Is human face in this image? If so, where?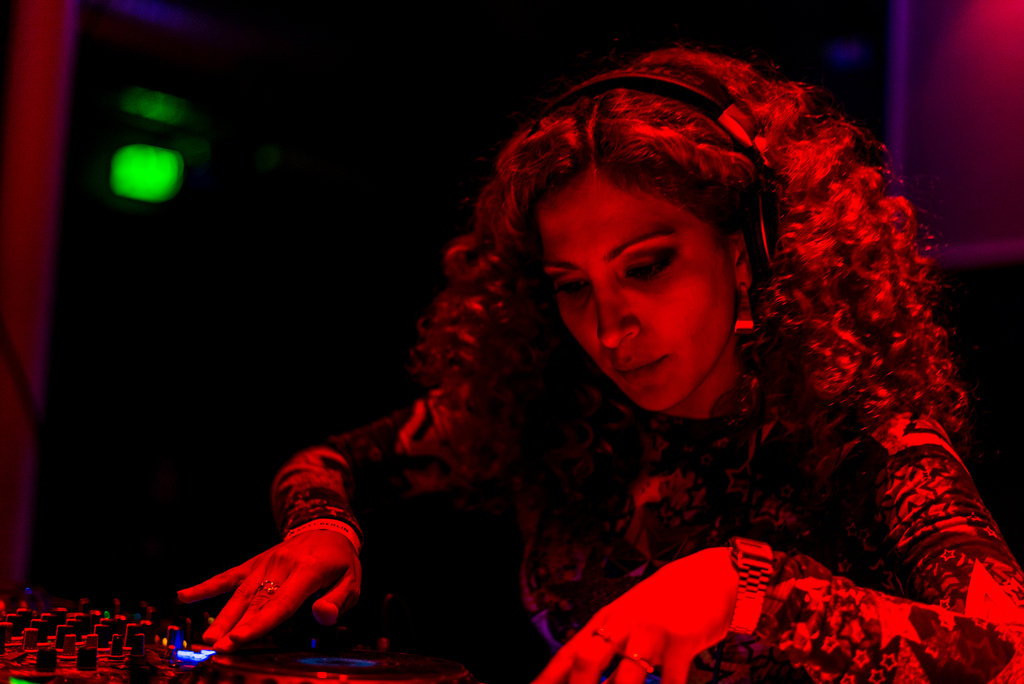
Yes, at [541, 173, 738, 412].
